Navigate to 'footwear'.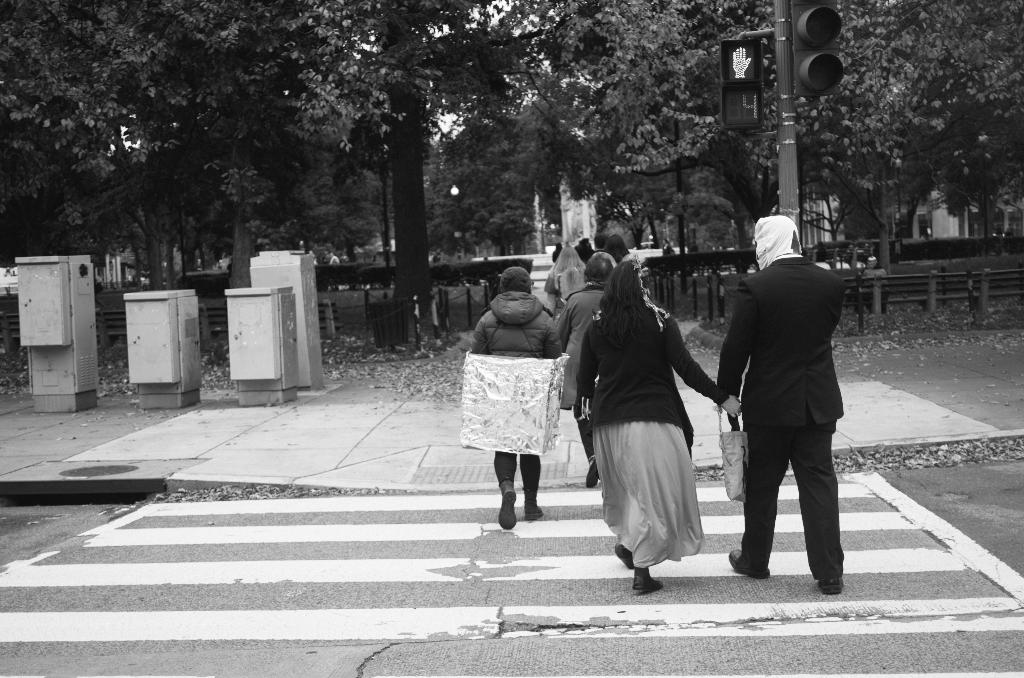
Navigation target: crop(817, 574, 848, 595).
